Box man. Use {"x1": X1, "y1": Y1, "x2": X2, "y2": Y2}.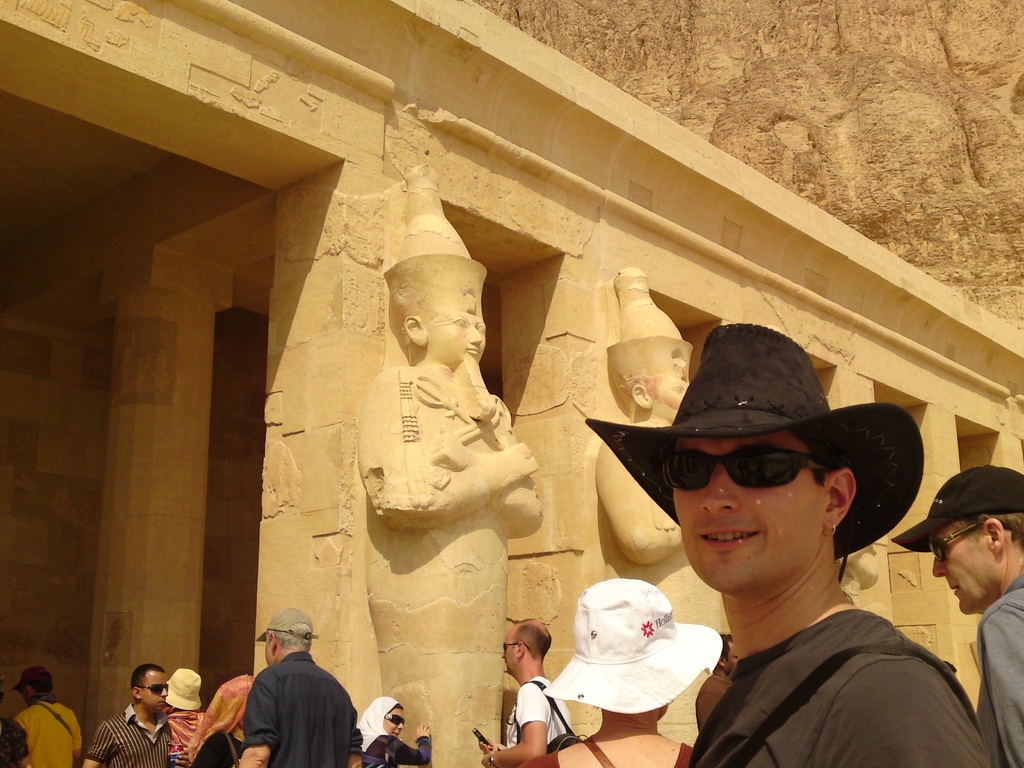
{"x1": 589, "y1": 257, "x2": 734, "y2": 751}.
